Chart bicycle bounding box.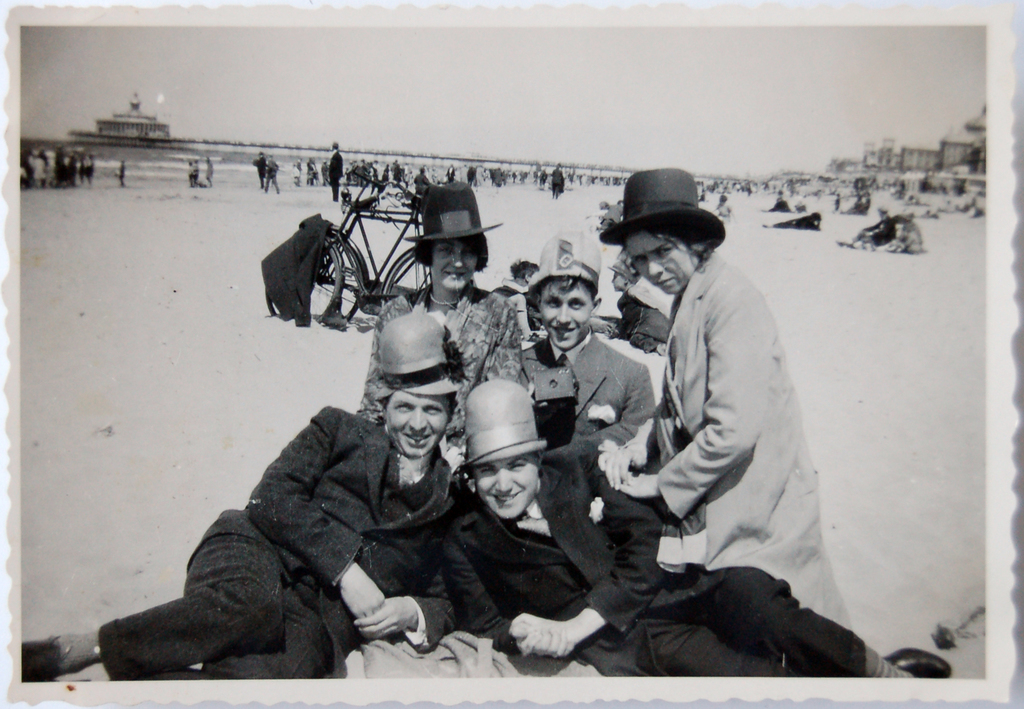
Charted: rect(317, 174, 431, 319).
